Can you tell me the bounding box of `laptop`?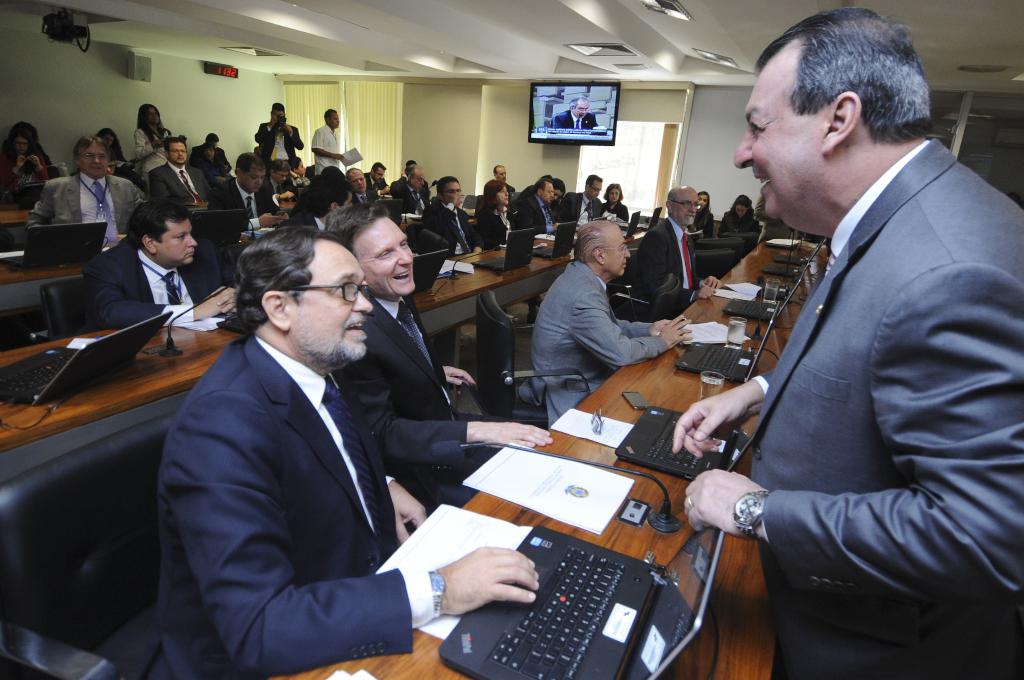
639/207/664/236.
